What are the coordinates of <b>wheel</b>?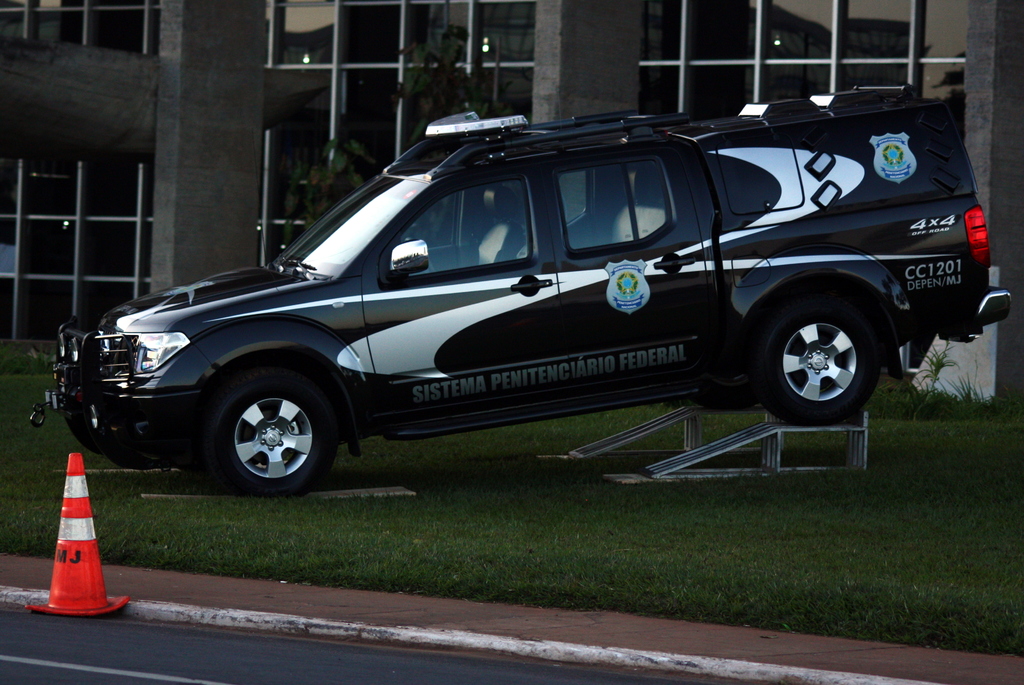
BBox(690, 374, 761, 401).
